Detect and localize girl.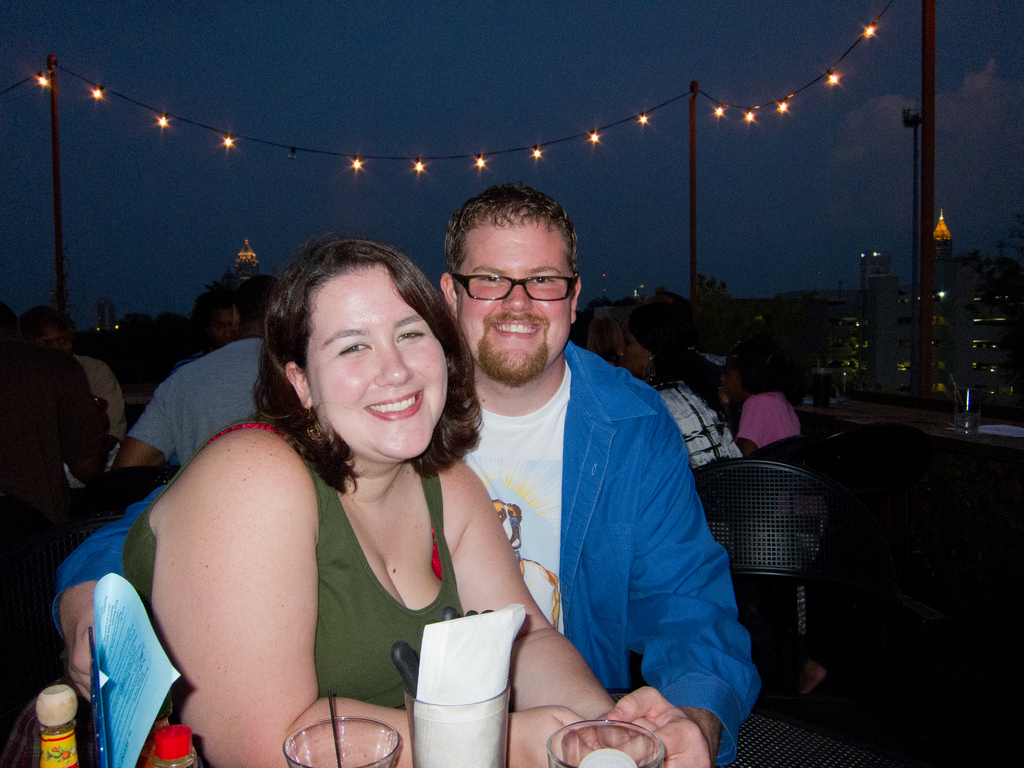
Localized at (737, 338, 827, 701).
